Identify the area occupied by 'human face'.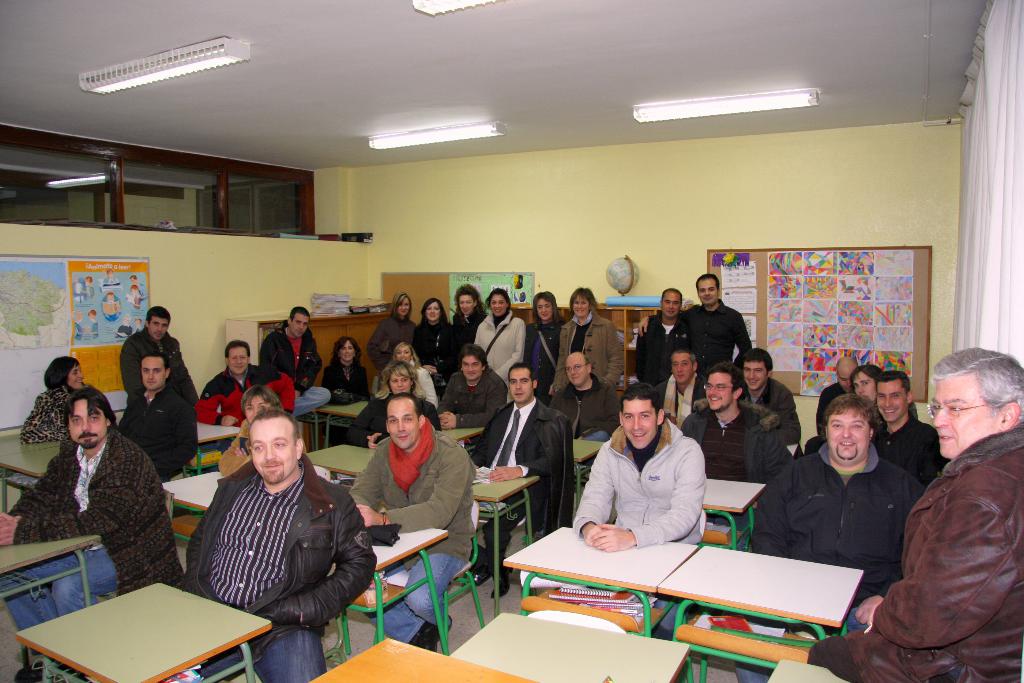
Area: x1=139, y1=361, x2=160, y2=385.
